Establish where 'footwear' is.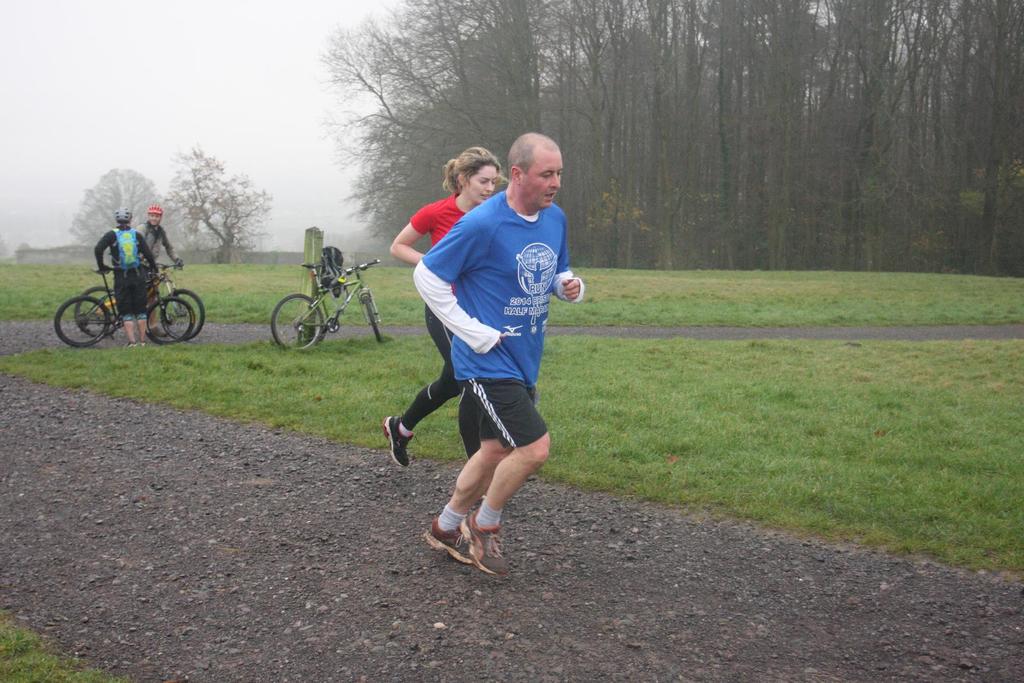
Established at <bbox>382, 415, 410, 469</bbox>.
